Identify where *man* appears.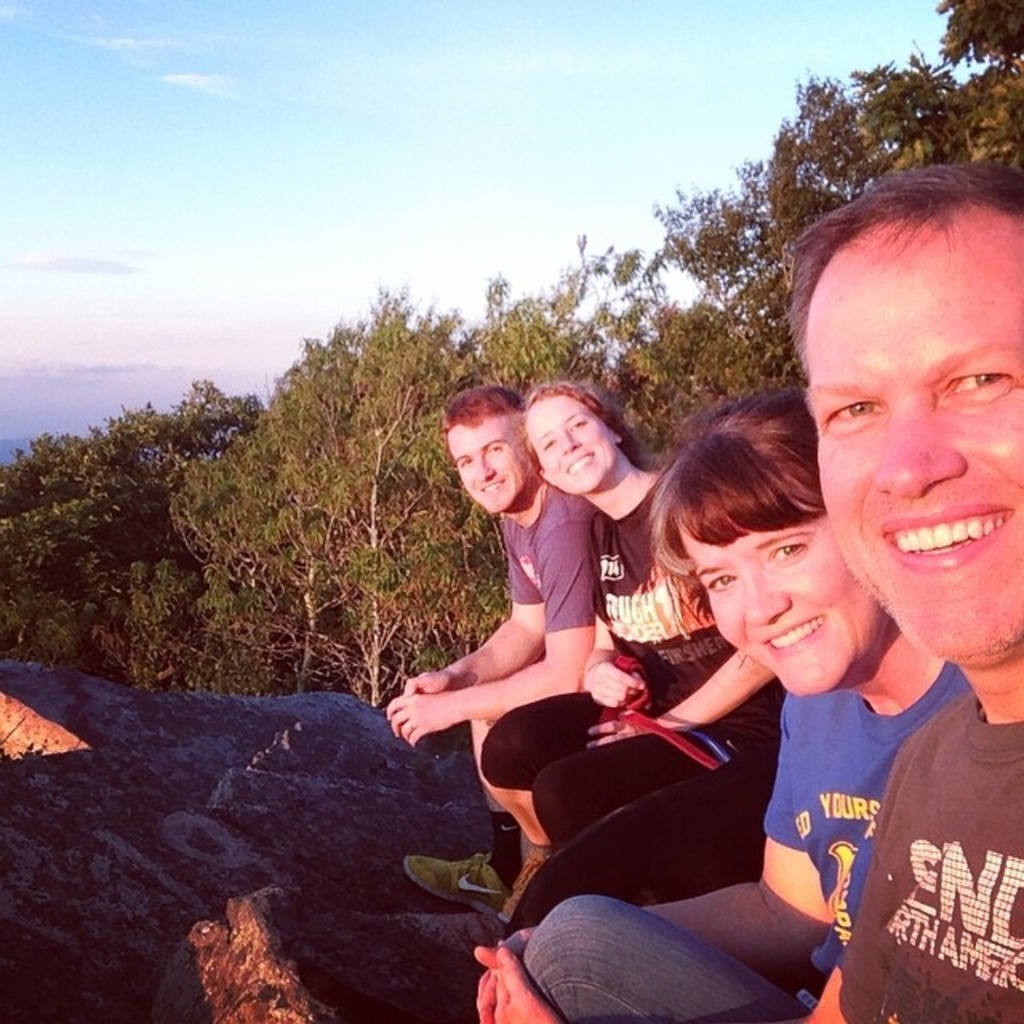
Appears at bbox(381, 387, 605, 925).
